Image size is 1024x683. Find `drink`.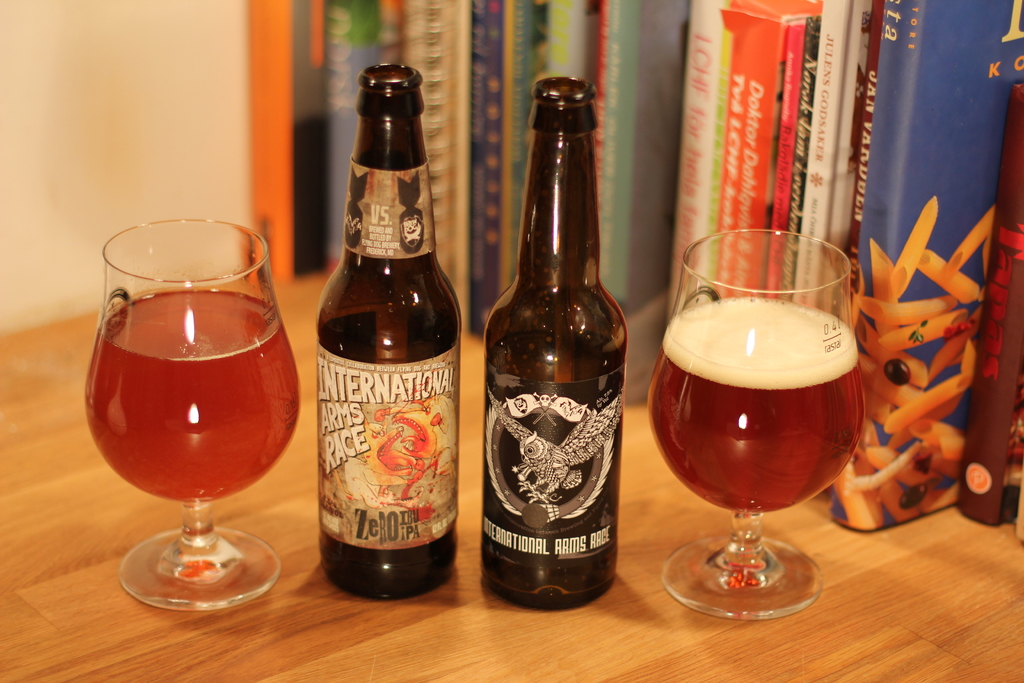
x1=649 y1=302 x2=865 y2=518.
